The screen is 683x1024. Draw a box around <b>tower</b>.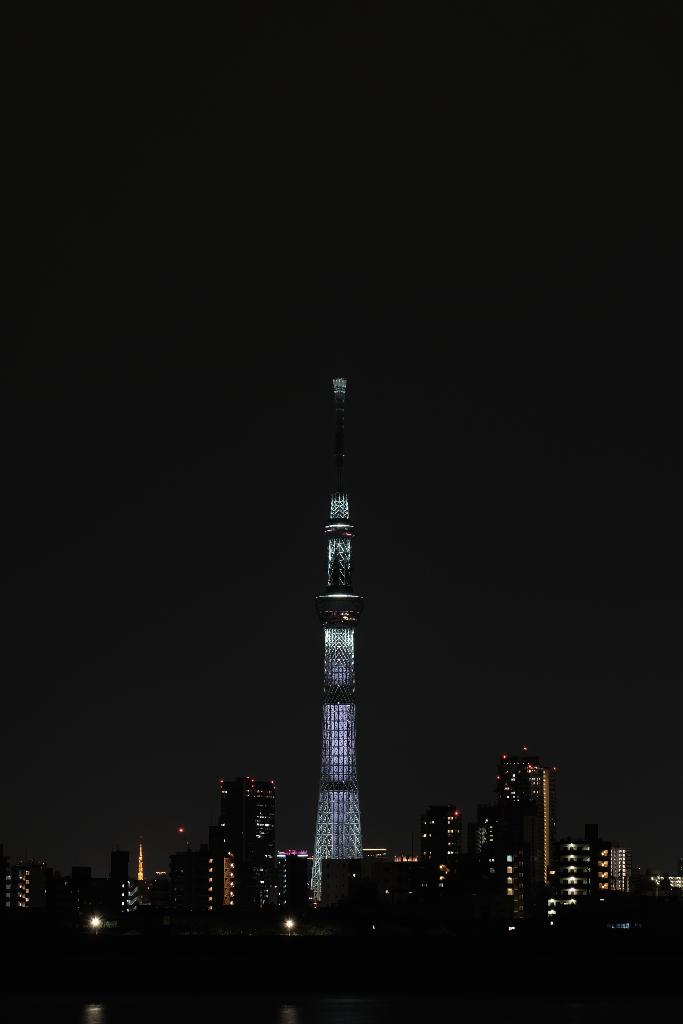
box=[497, 757, 547, 892].
